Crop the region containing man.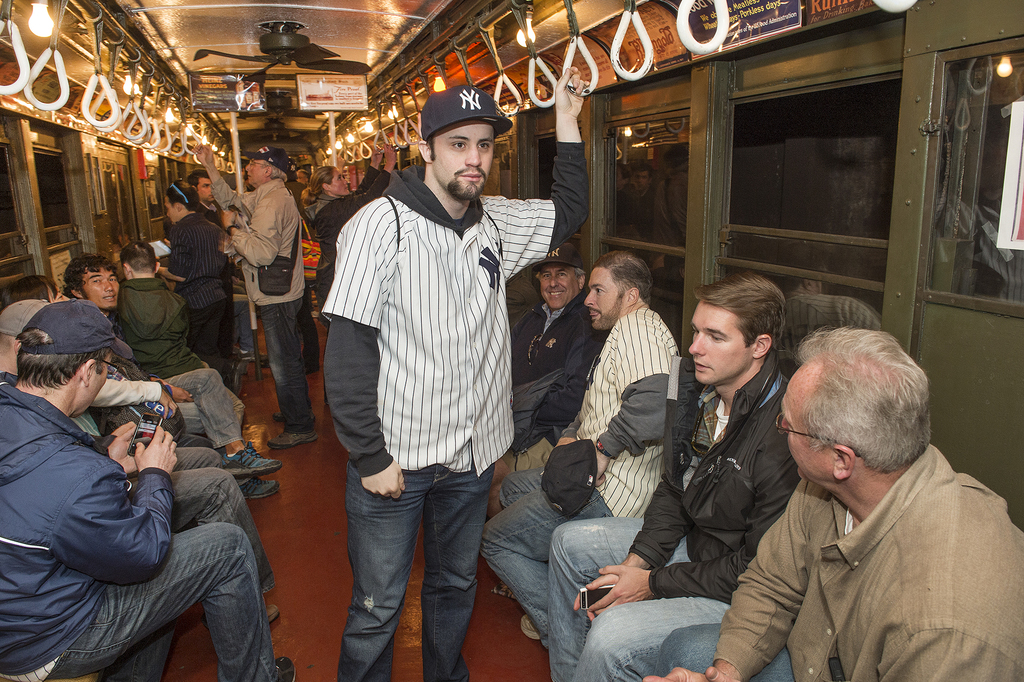
Crop region: 192/170/228/228.
